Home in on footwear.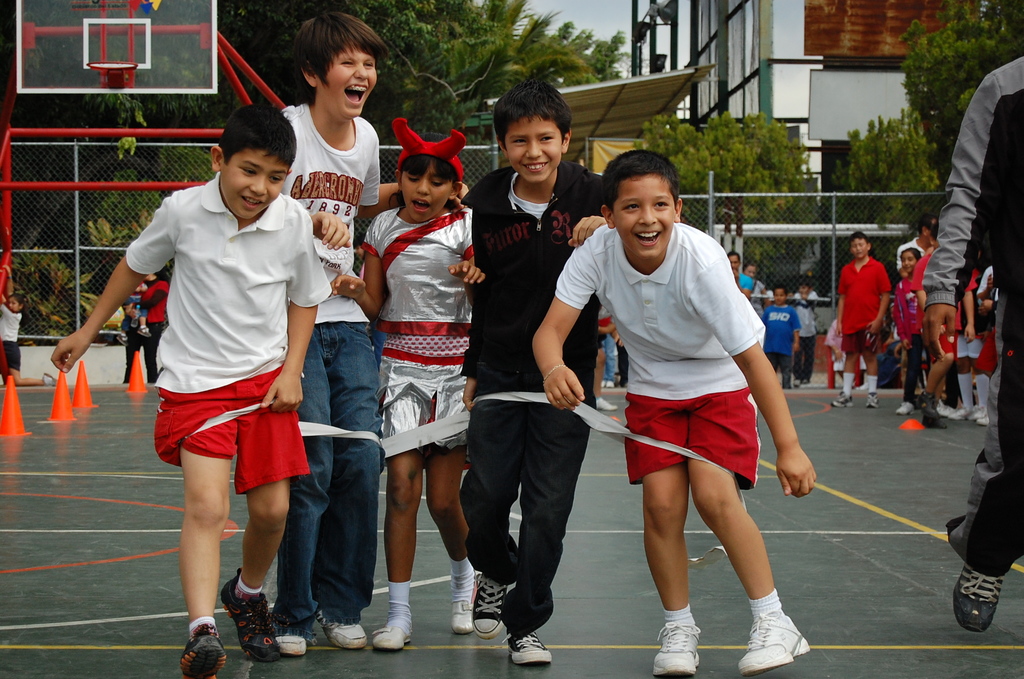
Homed in at box=[312, 609, 367, 655].
